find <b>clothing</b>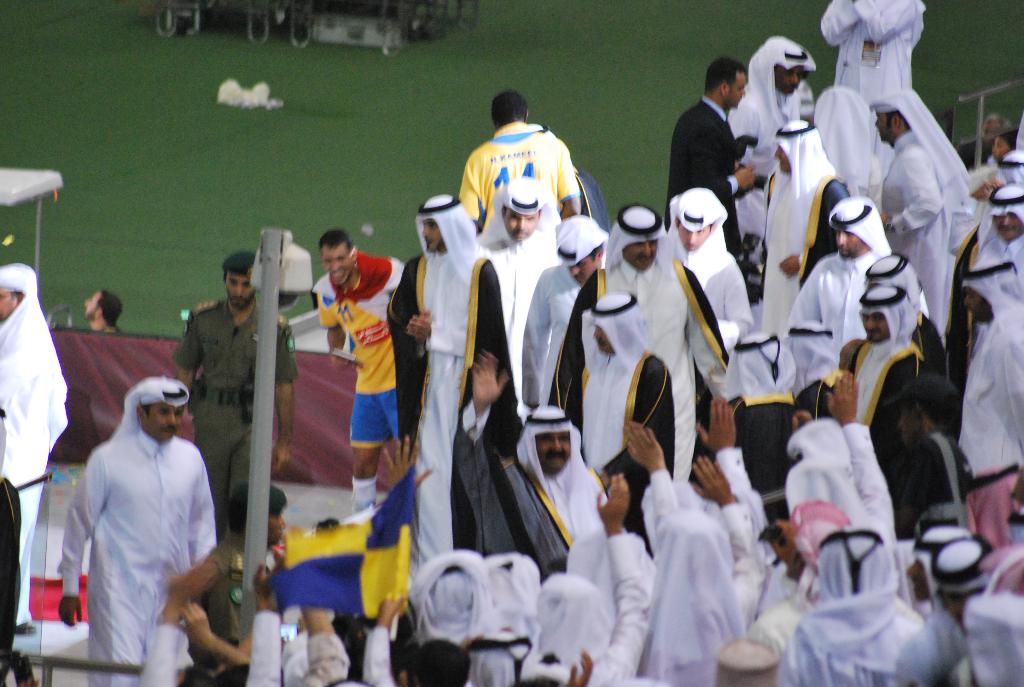
x1=392, y1=187, x2=516, y2=569
